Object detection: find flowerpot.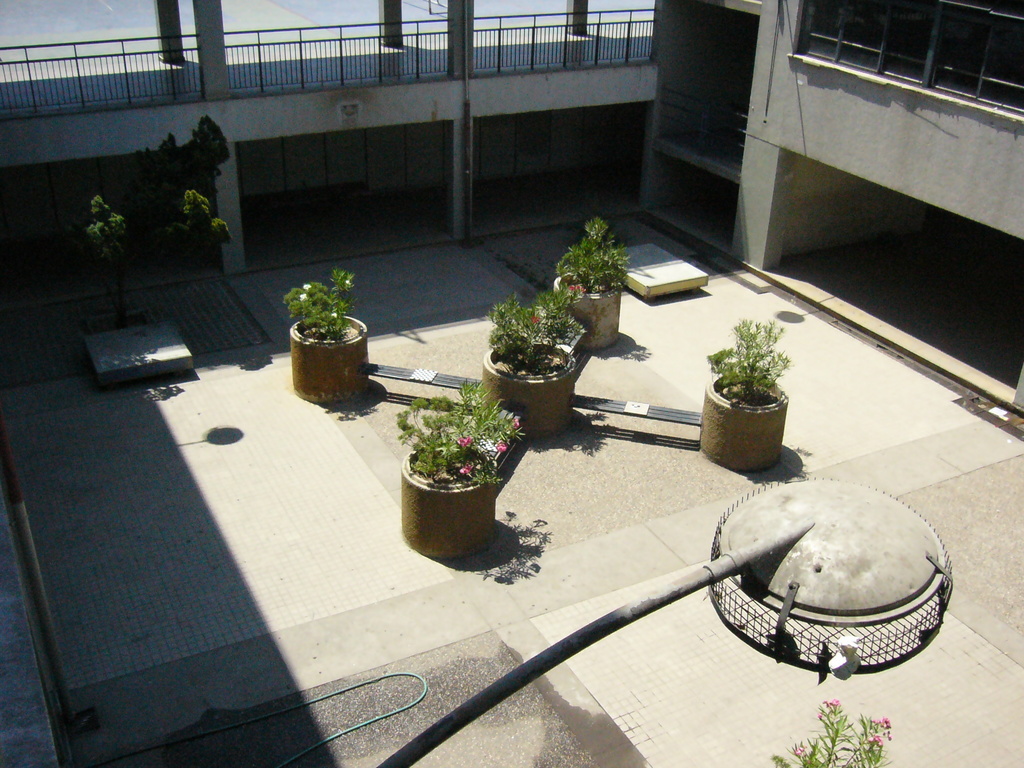
398, 442, 495, 556.
